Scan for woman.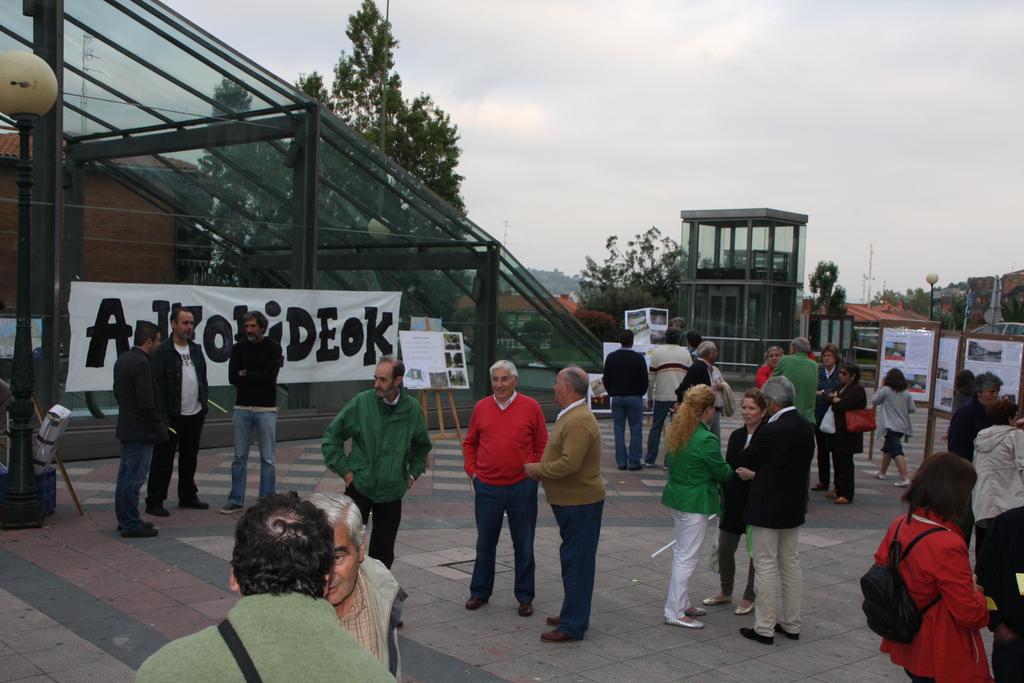
Scan result: BBox(872, 366, 916, 489).
